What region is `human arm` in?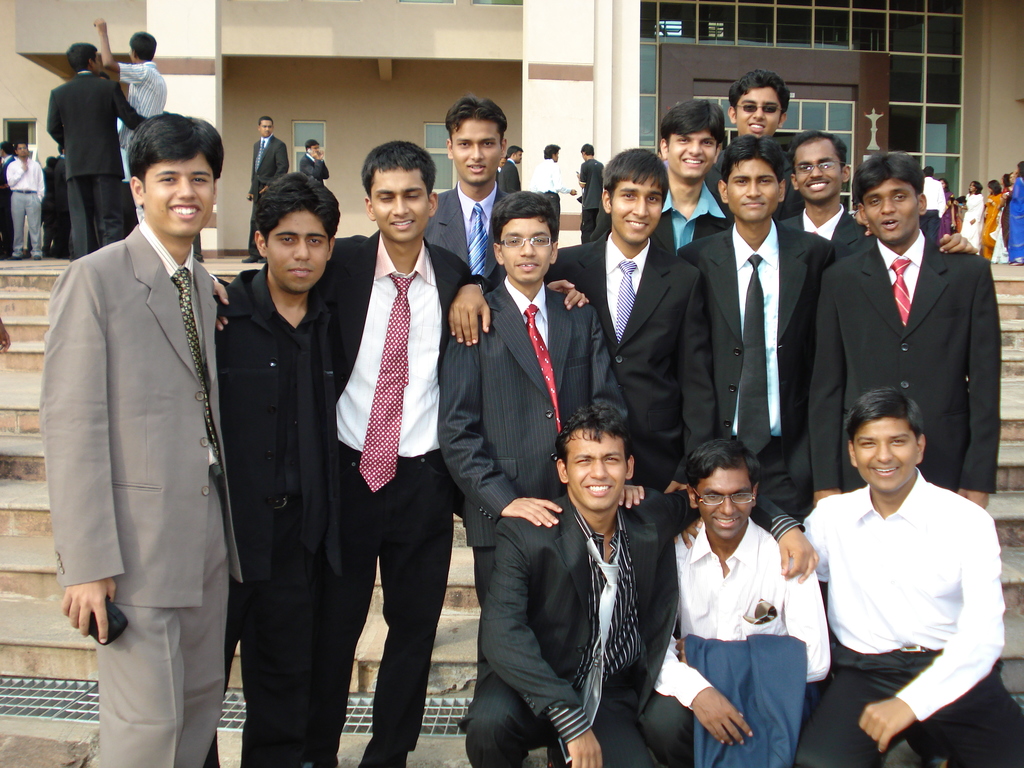
{"left": 548, "top": 160, "right": 576, "bottom": 197}.
